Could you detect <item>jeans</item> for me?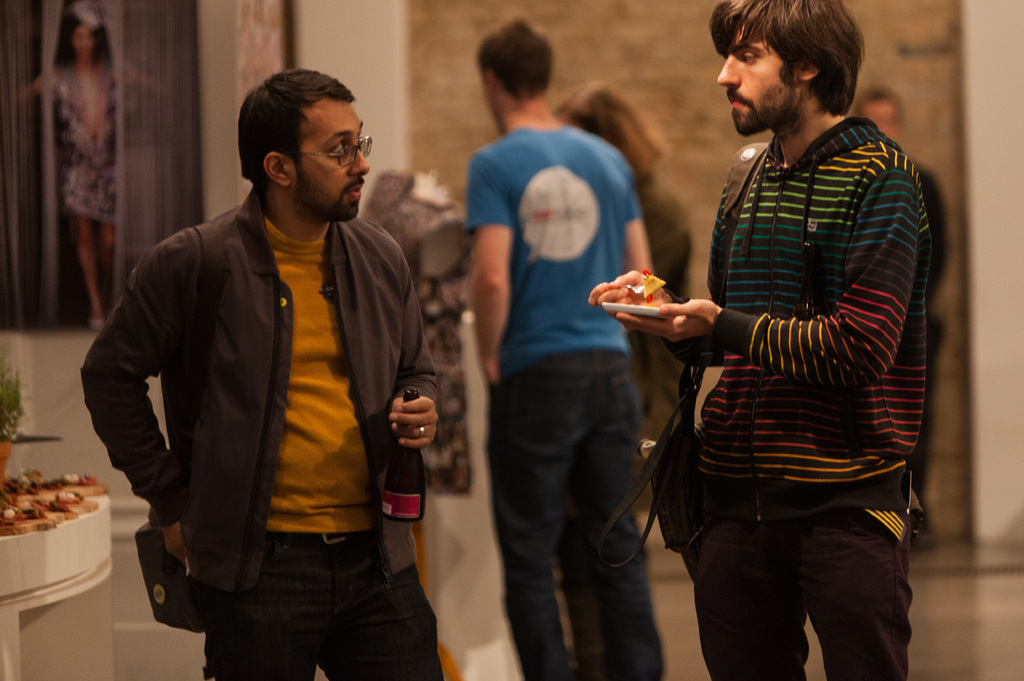
Detection result: 205 532 442 680.
